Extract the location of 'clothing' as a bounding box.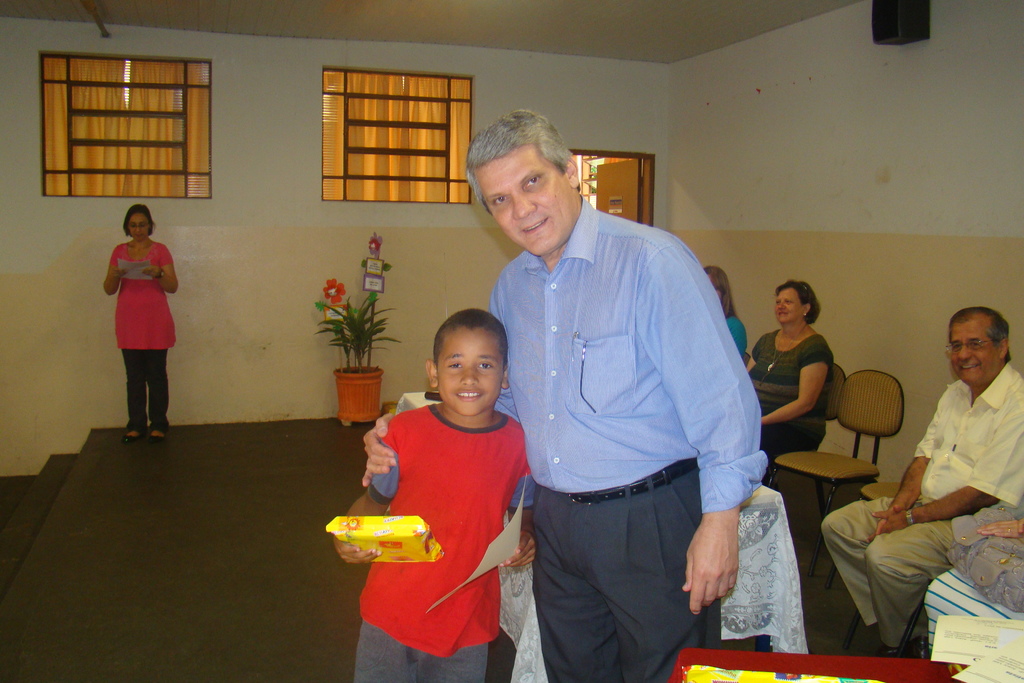
<bbox>483, 192, 778, 682</bbox>.
